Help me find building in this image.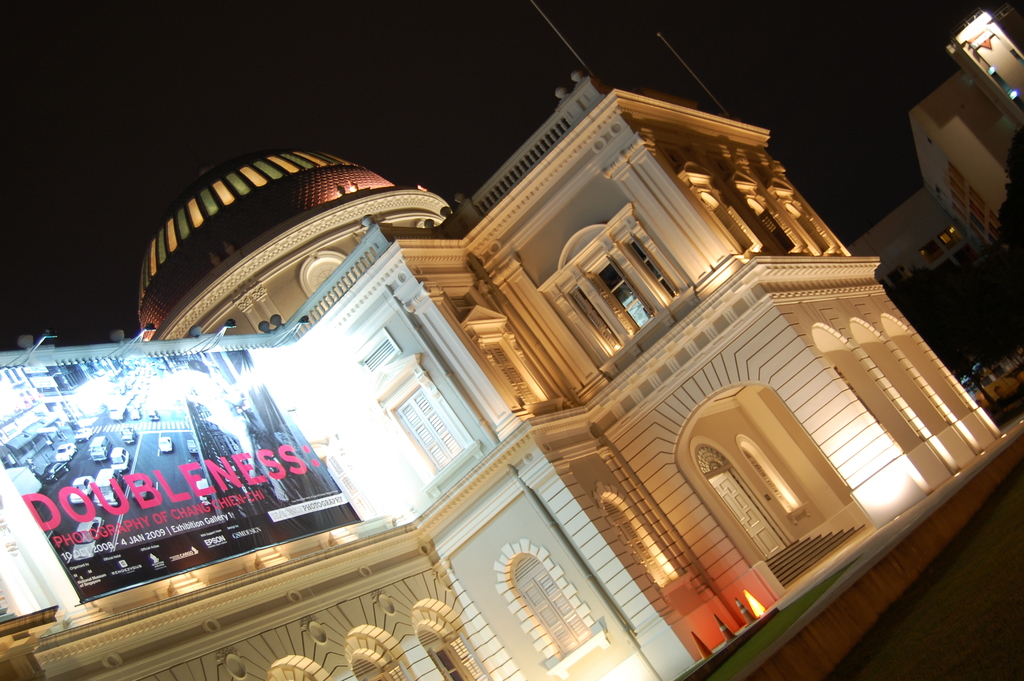
Found it: crop(838, 0, 1023, 325).
